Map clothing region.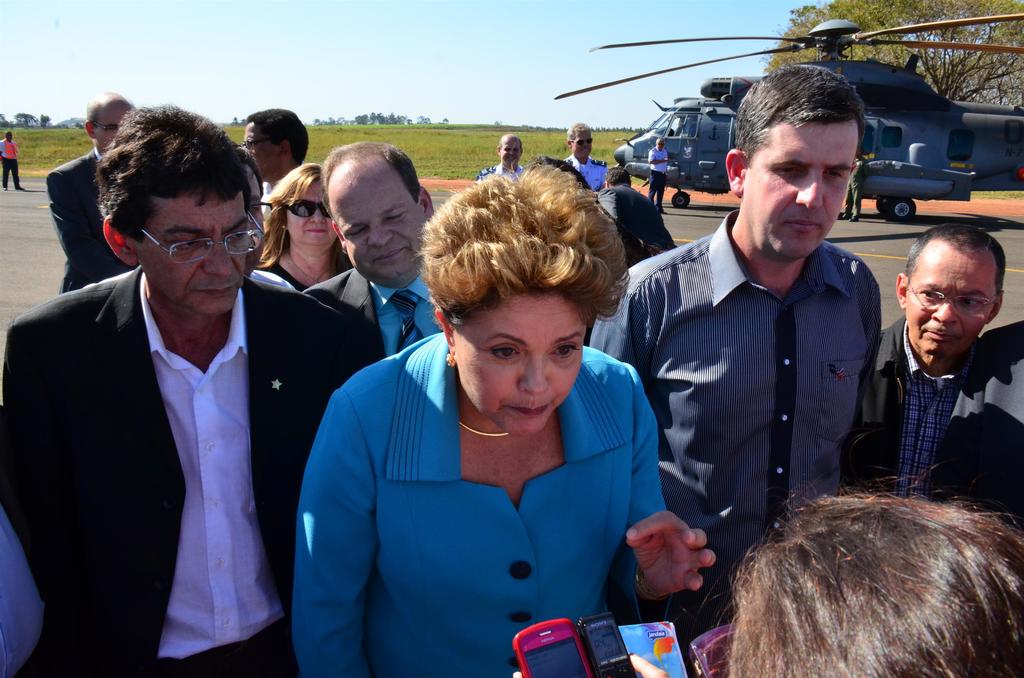
Mapped to 563, 150, 610, 197.
